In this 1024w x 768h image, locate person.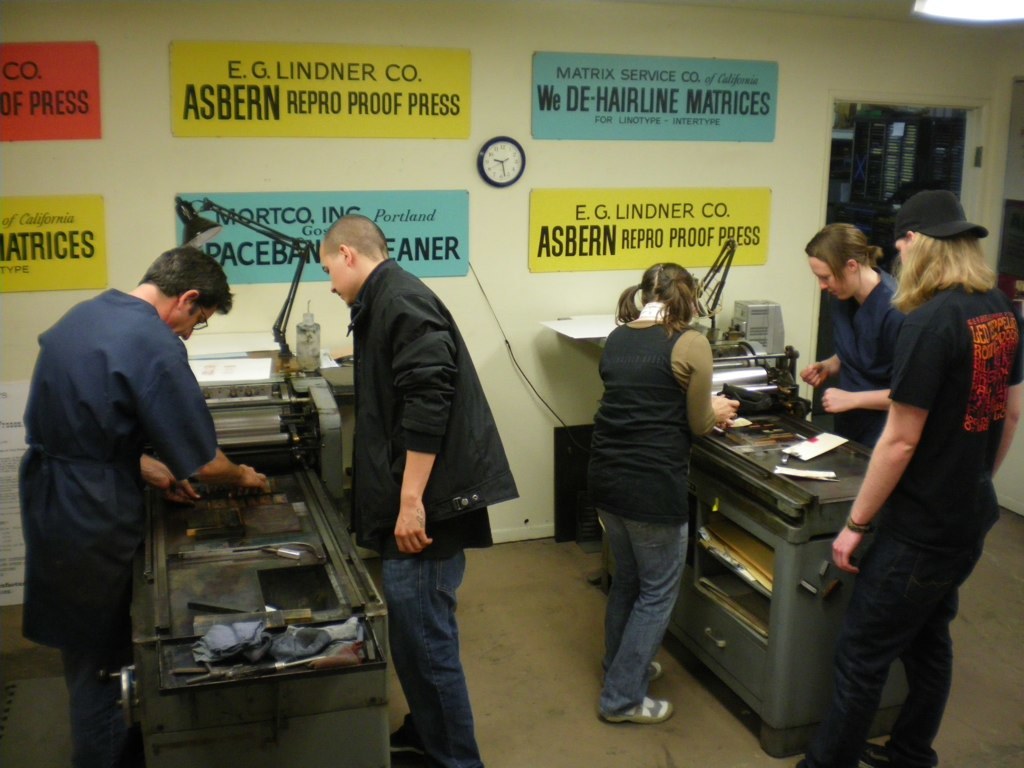
Bounding box: Rect(582, 257, 743, 727).
